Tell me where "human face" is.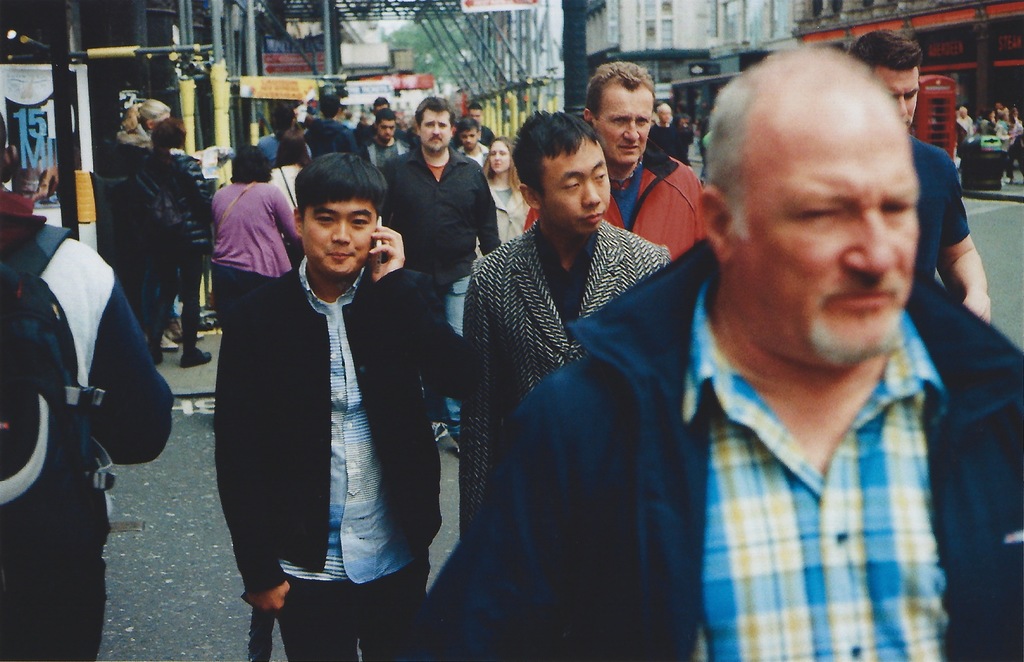
"human face" is at locate(660, 109, 669, 122).
